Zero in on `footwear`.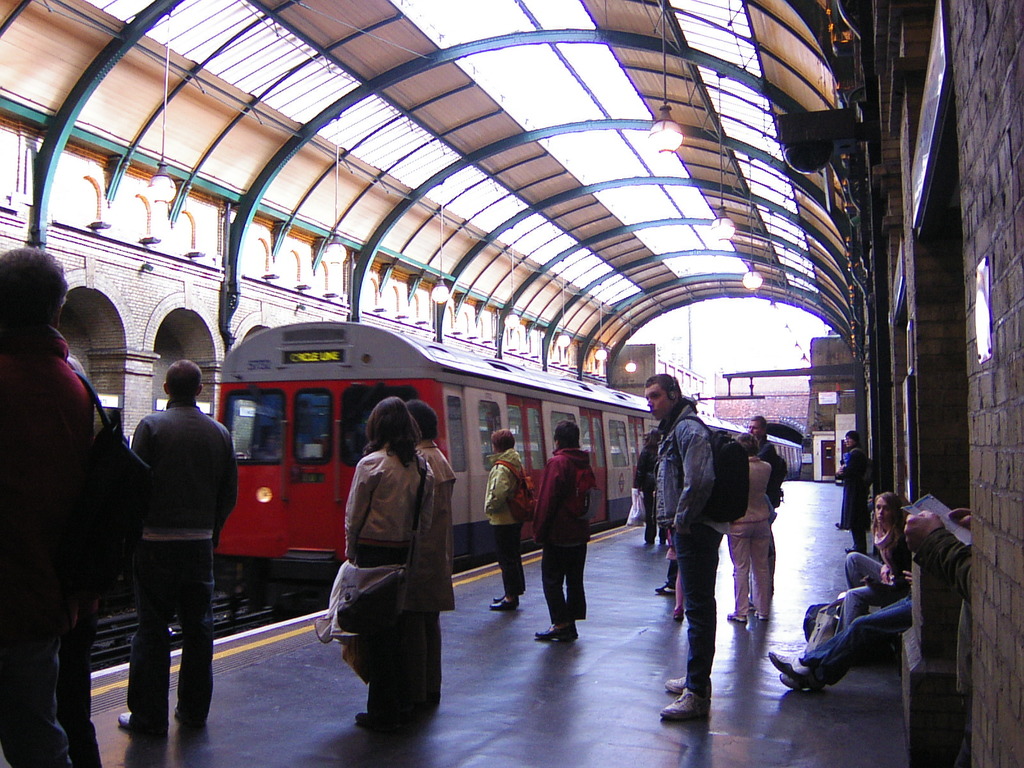
Zeroed in: region(117, 710, 137, 730).
